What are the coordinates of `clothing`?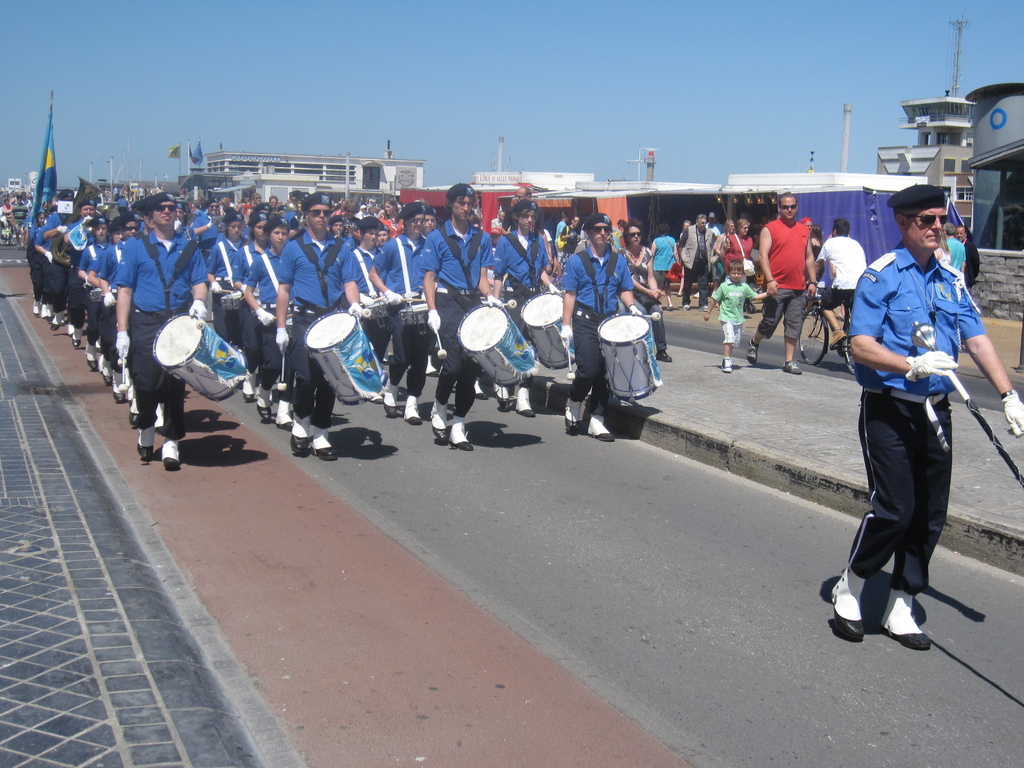
detection(846, 208, 984, 605).
